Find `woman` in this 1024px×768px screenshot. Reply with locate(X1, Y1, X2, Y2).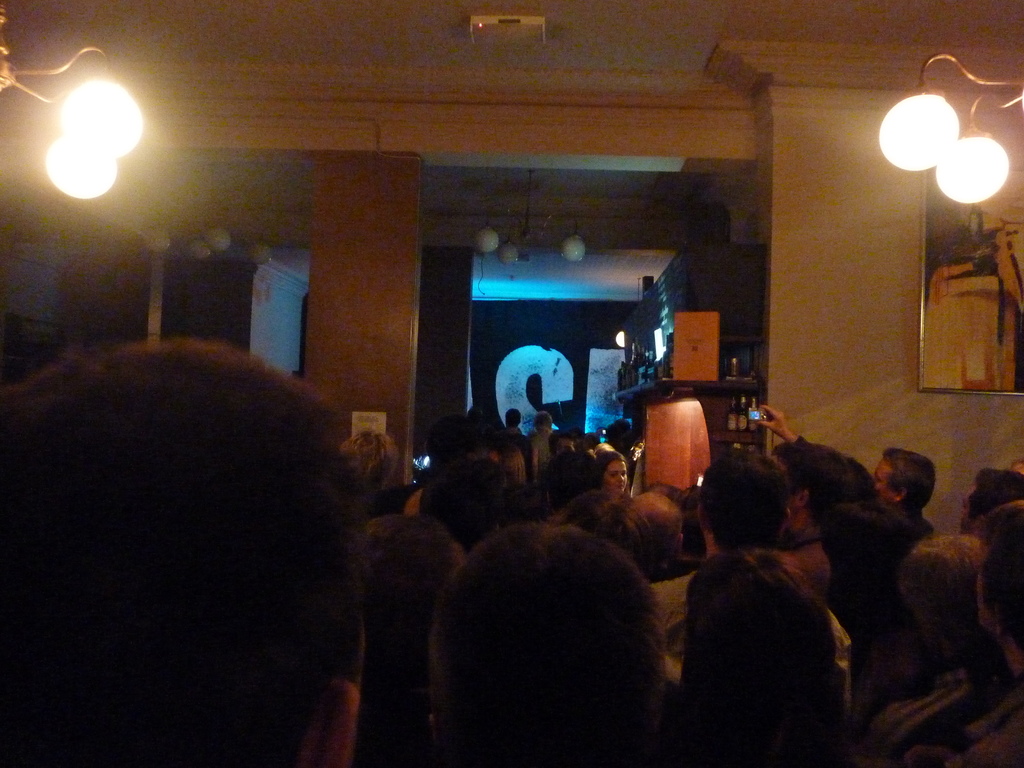
locate(595, 451, 628, 495).
